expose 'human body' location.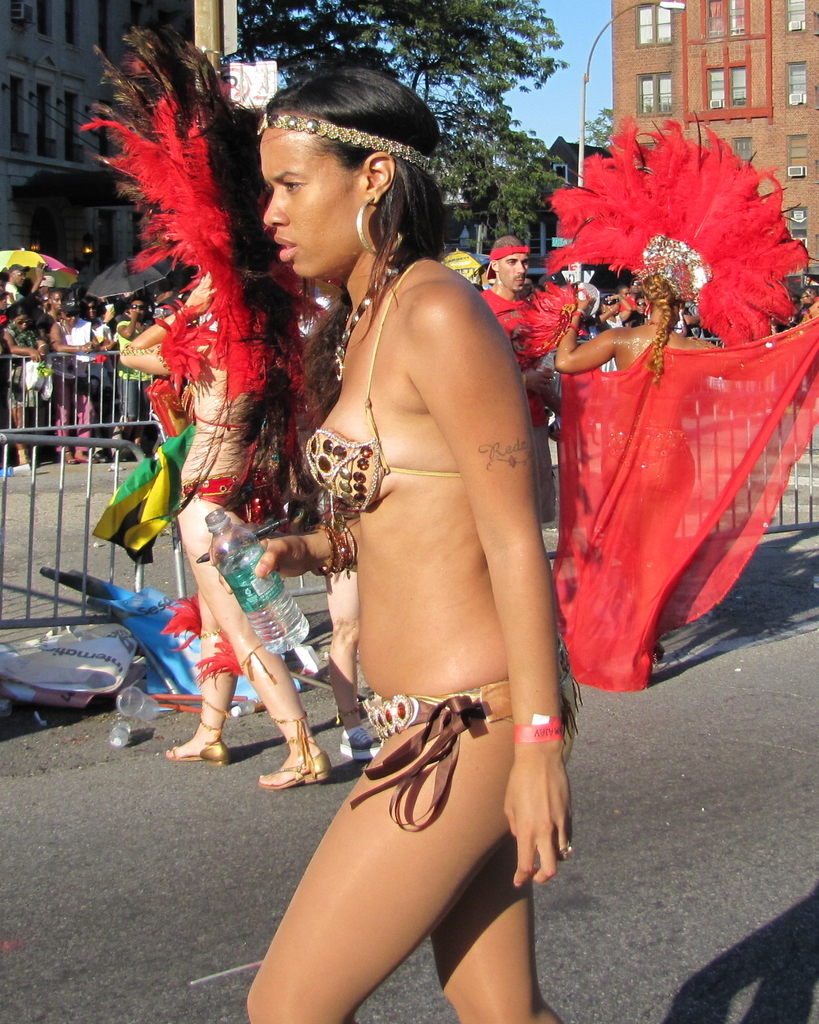
Exposed at select_region(478, 234, 553, 533).
